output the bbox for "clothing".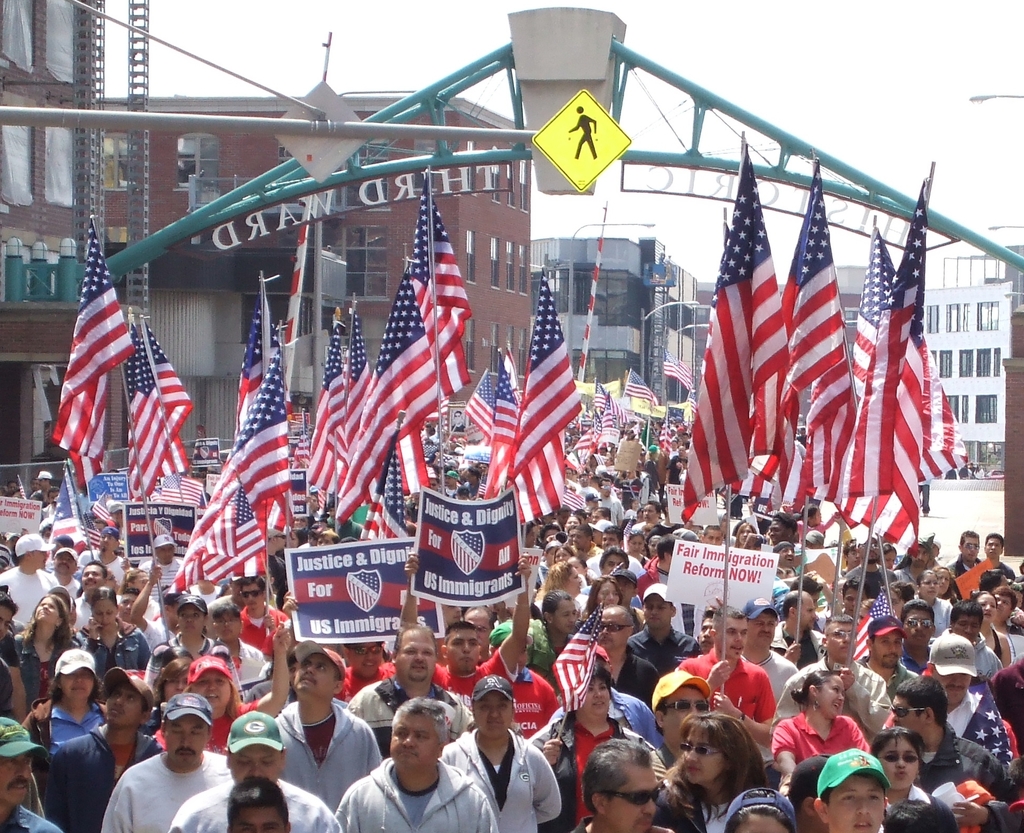
detection(328, 759, 499, 832).
